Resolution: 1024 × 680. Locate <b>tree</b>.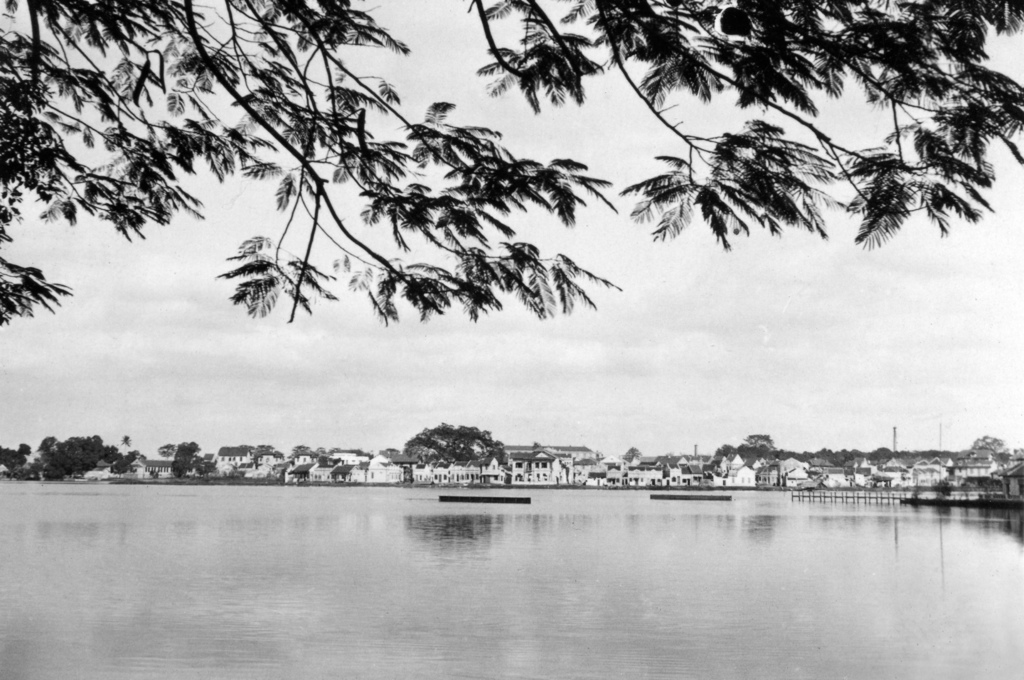
0, 0, 1023, 330.
